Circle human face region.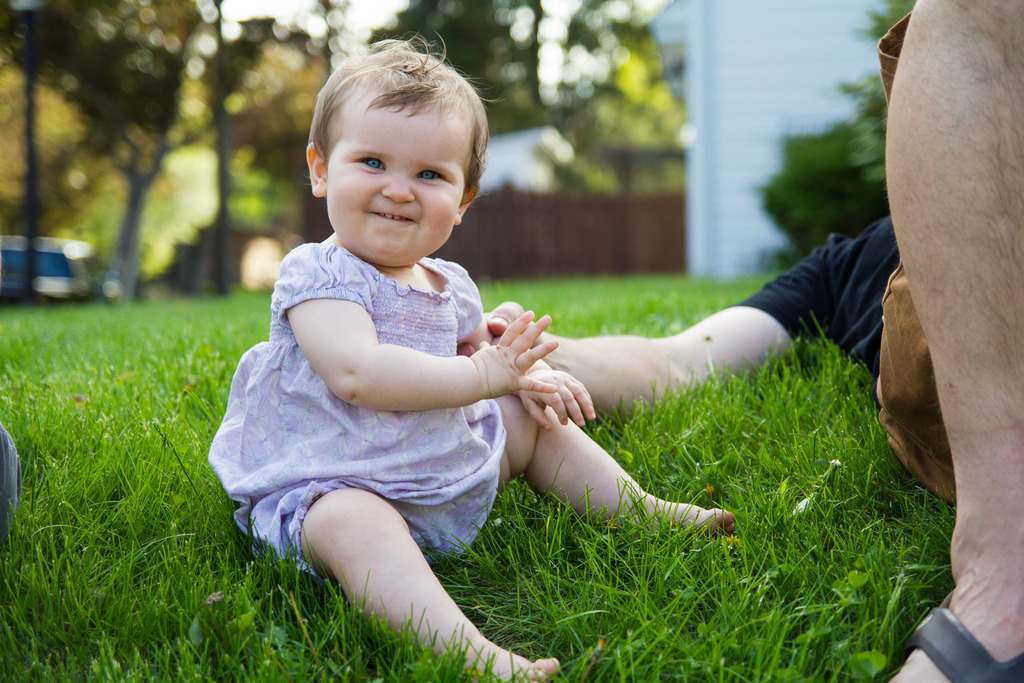
Region: 323:92:470:267.
